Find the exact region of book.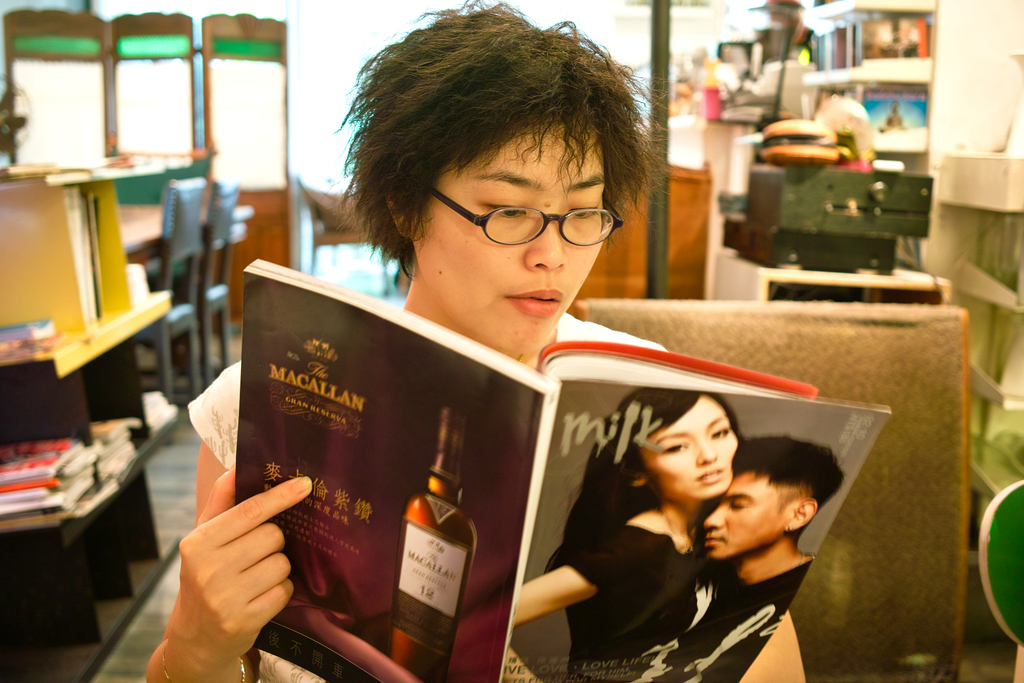
Exact region: detection(223, 258, 888, 682).
